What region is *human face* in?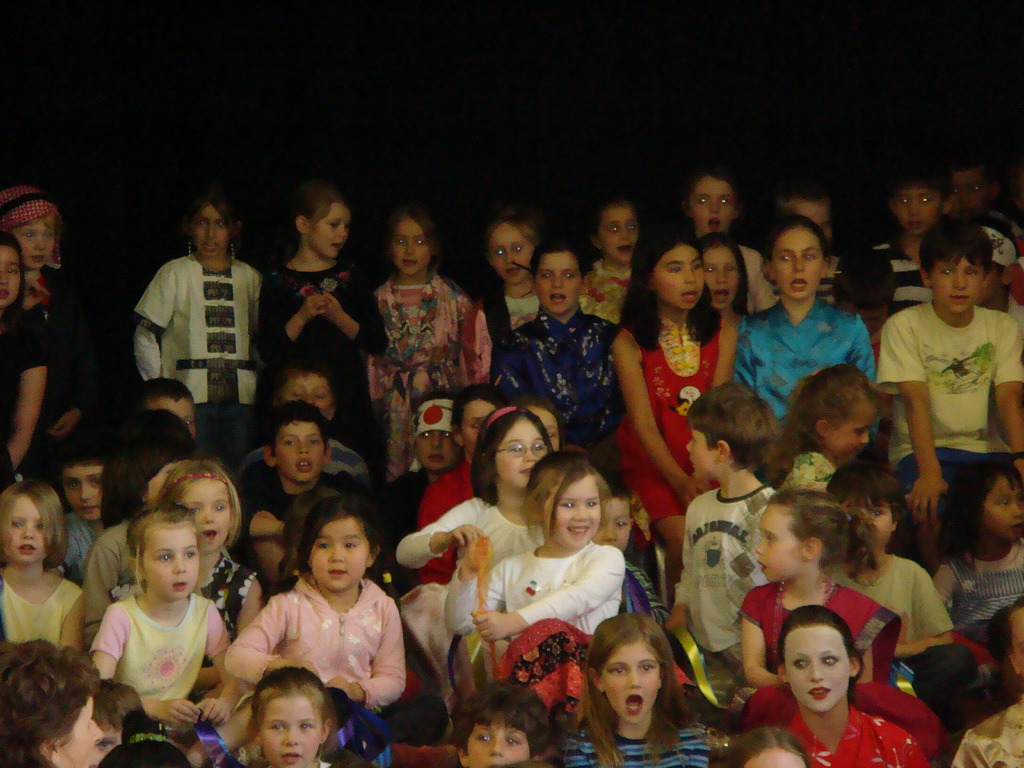
select_region(947, 170, 988, 214).
